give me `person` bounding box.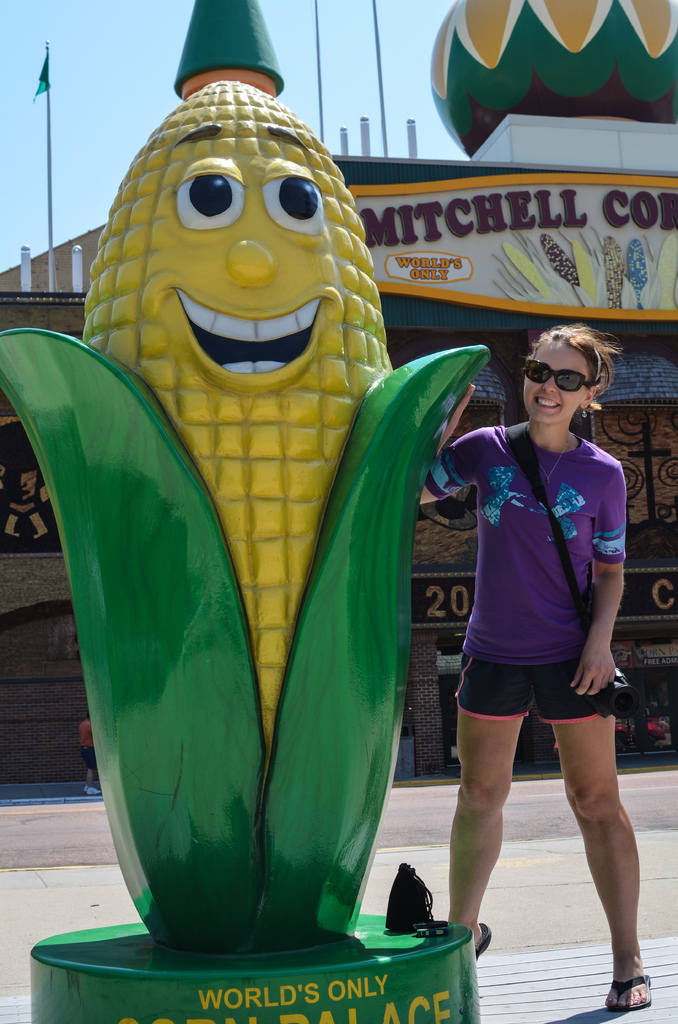
[414, 325, 654, 1020].
